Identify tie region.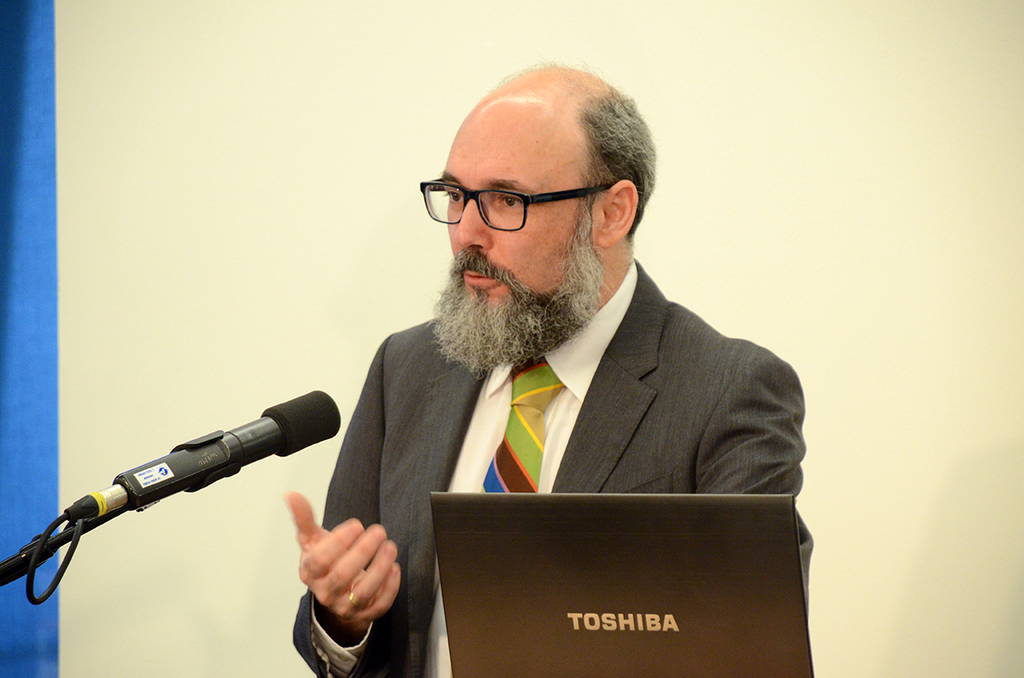
Region: (482,356,568,489).
